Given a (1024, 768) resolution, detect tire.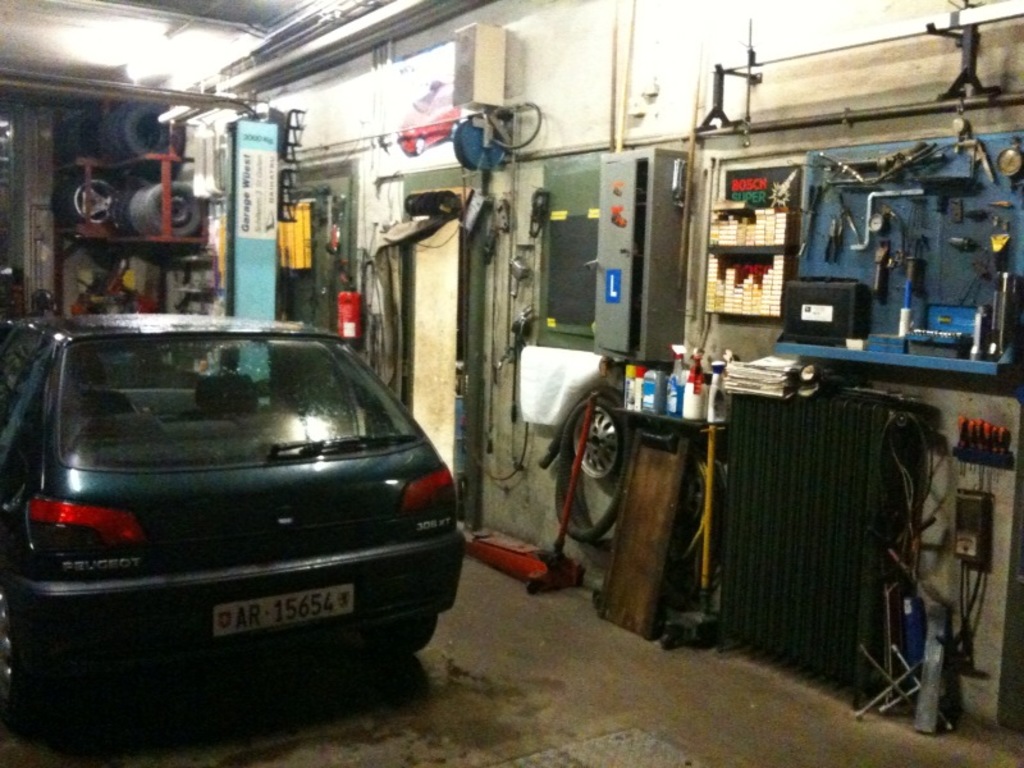
(left=64, top=172, right=127, bottom=225).
